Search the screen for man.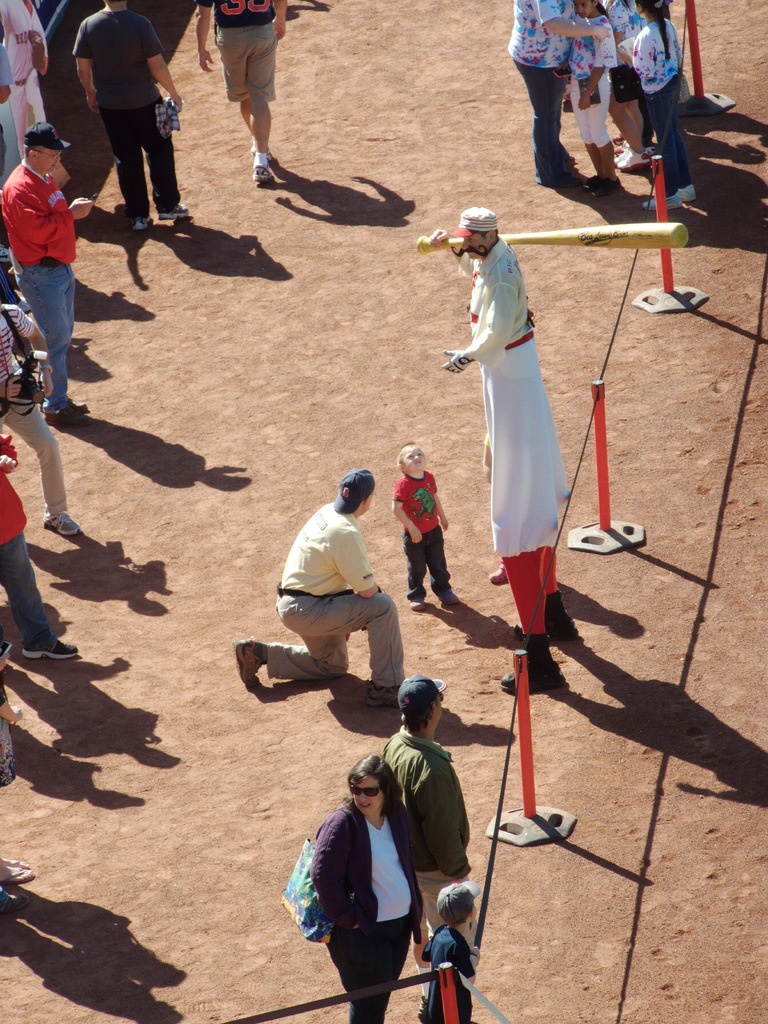
Found at crop(0, 0, 46, 136).
